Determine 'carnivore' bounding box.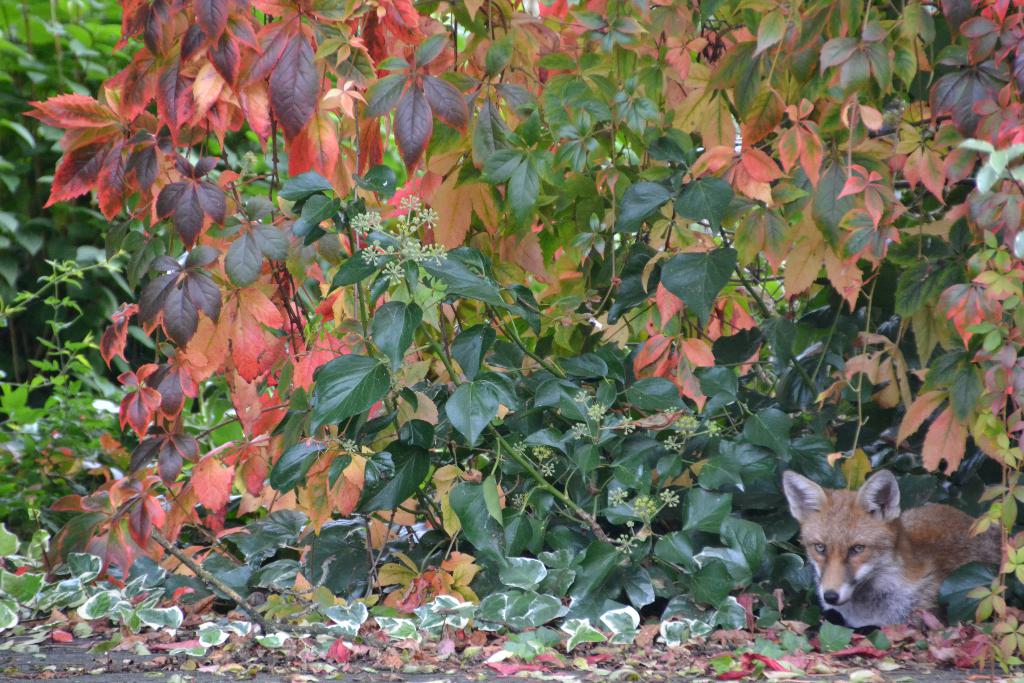
Determined: [left=775, top=470, right=1023, bottom=630].
